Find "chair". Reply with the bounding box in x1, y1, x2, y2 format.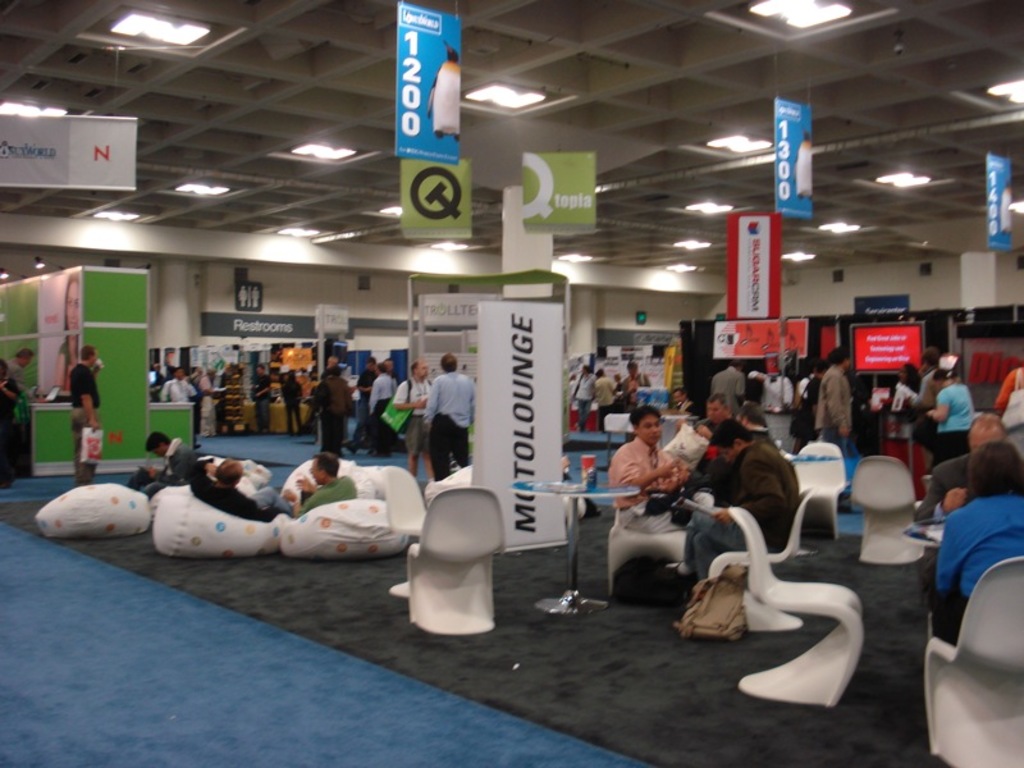
726, 503, 867, 713.
